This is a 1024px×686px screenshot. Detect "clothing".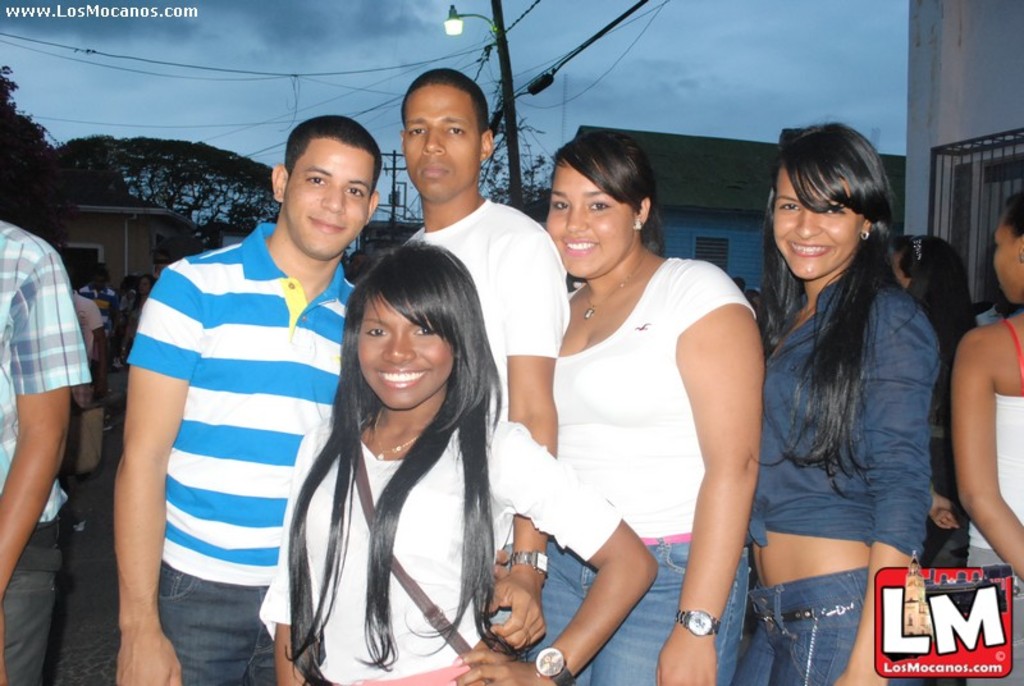
<box>261,406,622,685</box>.
